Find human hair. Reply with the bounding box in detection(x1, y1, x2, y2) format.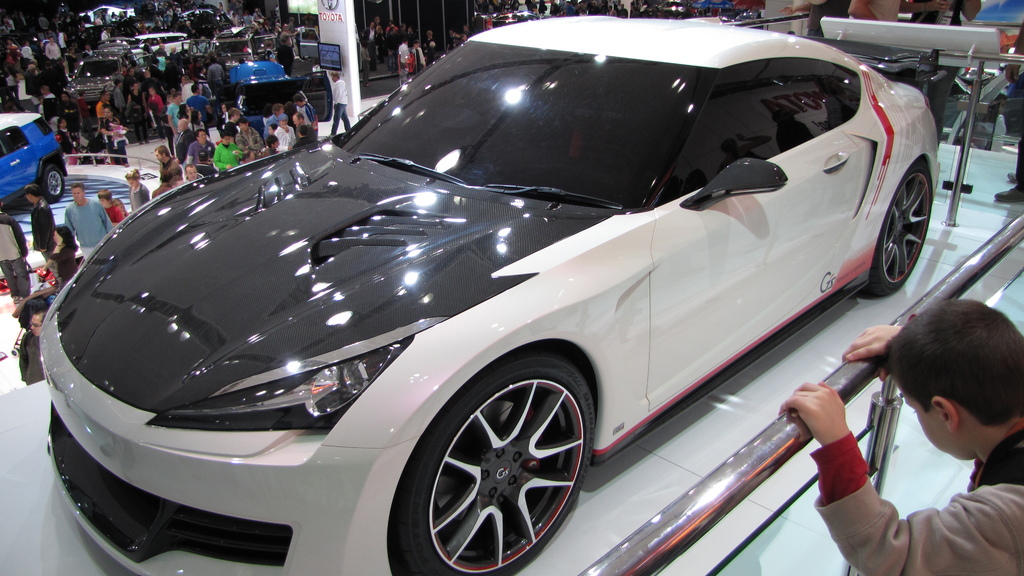
detection(330, 71, 340, 79).
